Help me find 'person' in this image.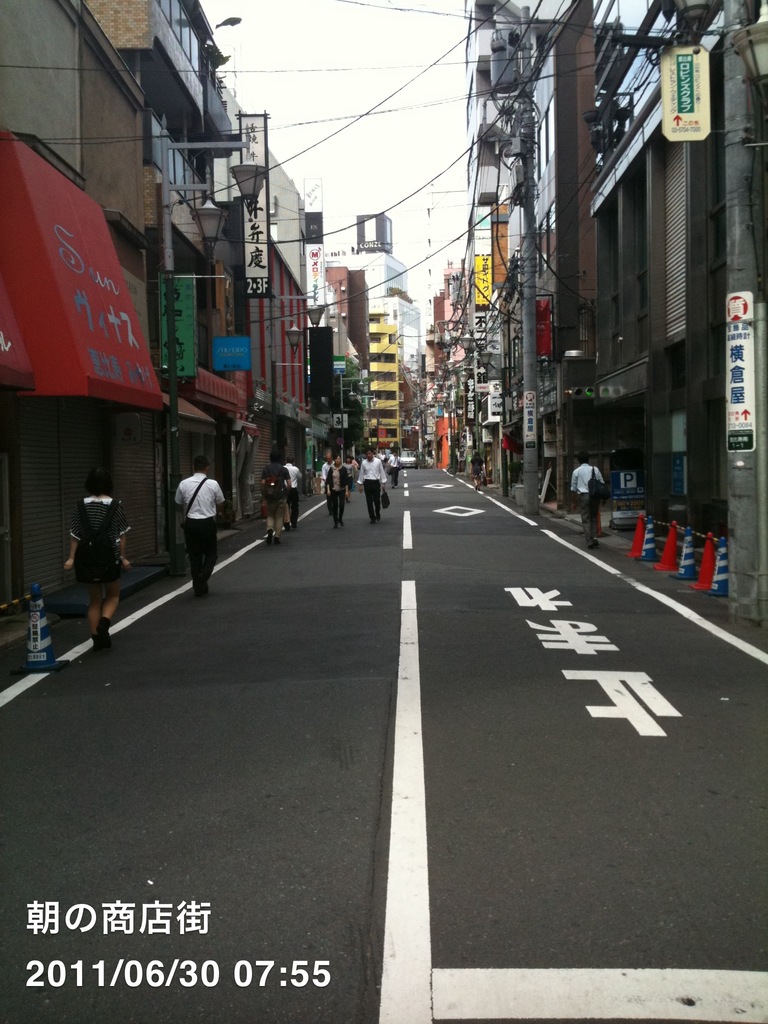
Found it: detection(567, 447, 605, 550).
